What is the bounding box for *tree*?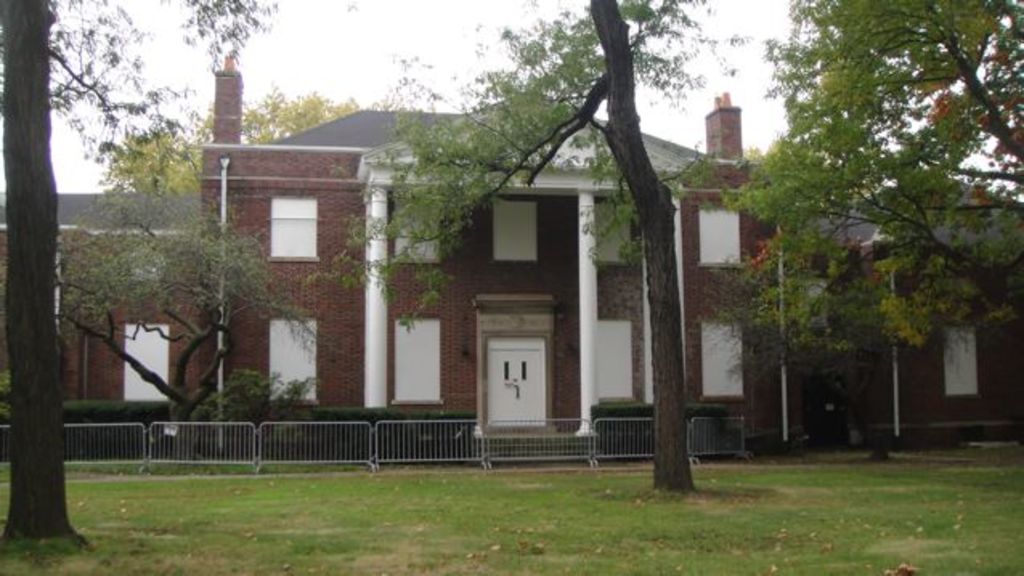
(58,194,335,462).
